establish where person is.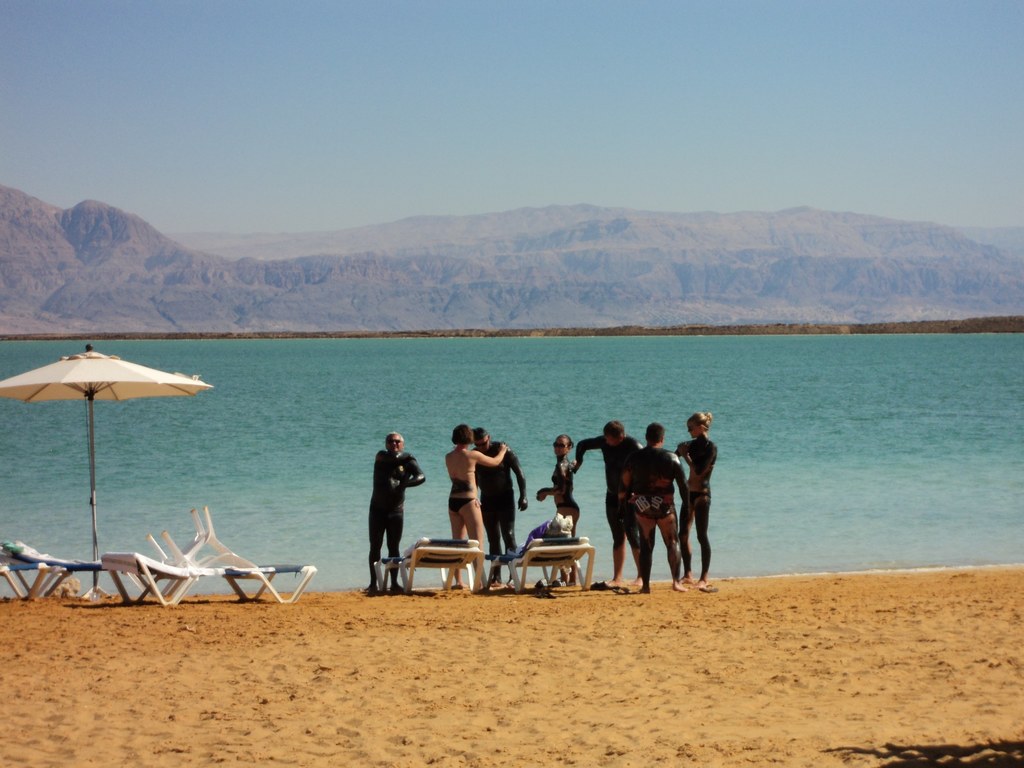
Established at box(632, 425, 690, 593).
